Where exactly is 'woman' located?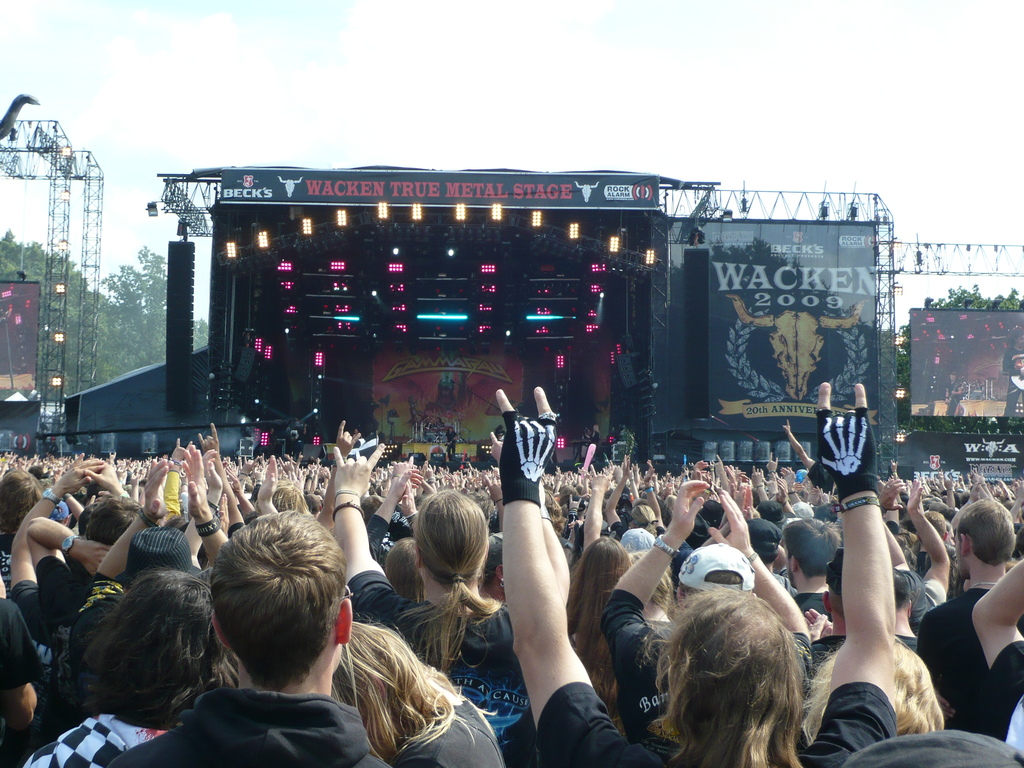
Its bounding box is <bbox>330, 618, 501, 767</bbox>.
